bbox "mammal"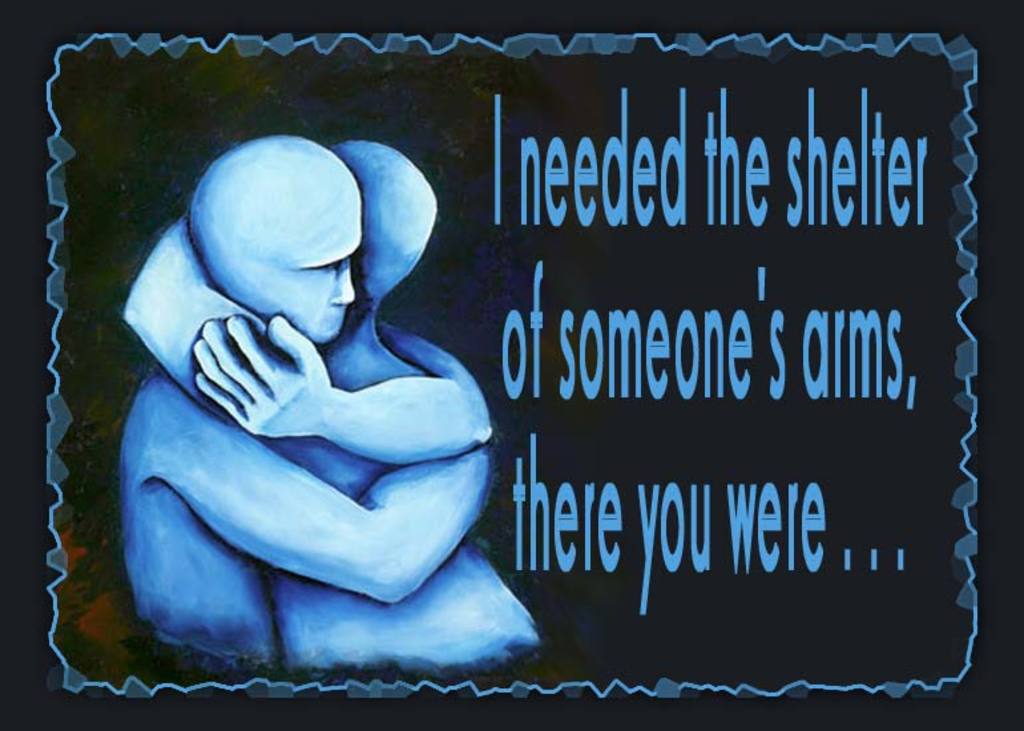
{"left": 121, "top": 136, "right": 495, "bottom": 657}
